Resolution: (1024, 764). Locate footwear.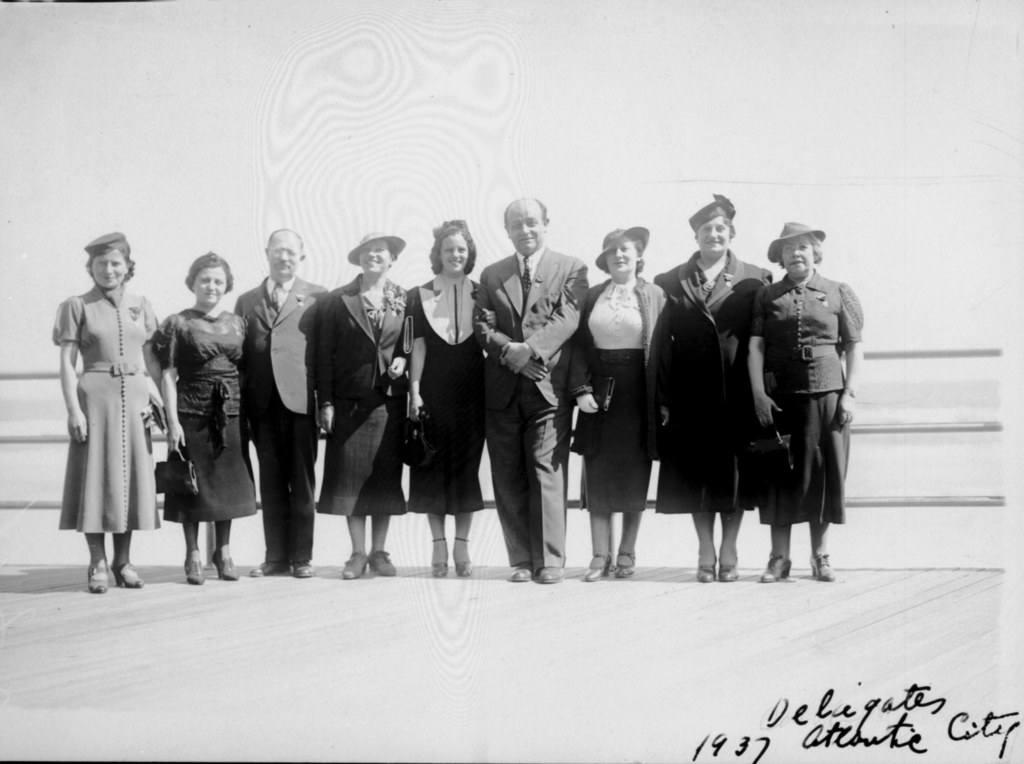
x1=215 y1=544 x2=240 y2=582.
